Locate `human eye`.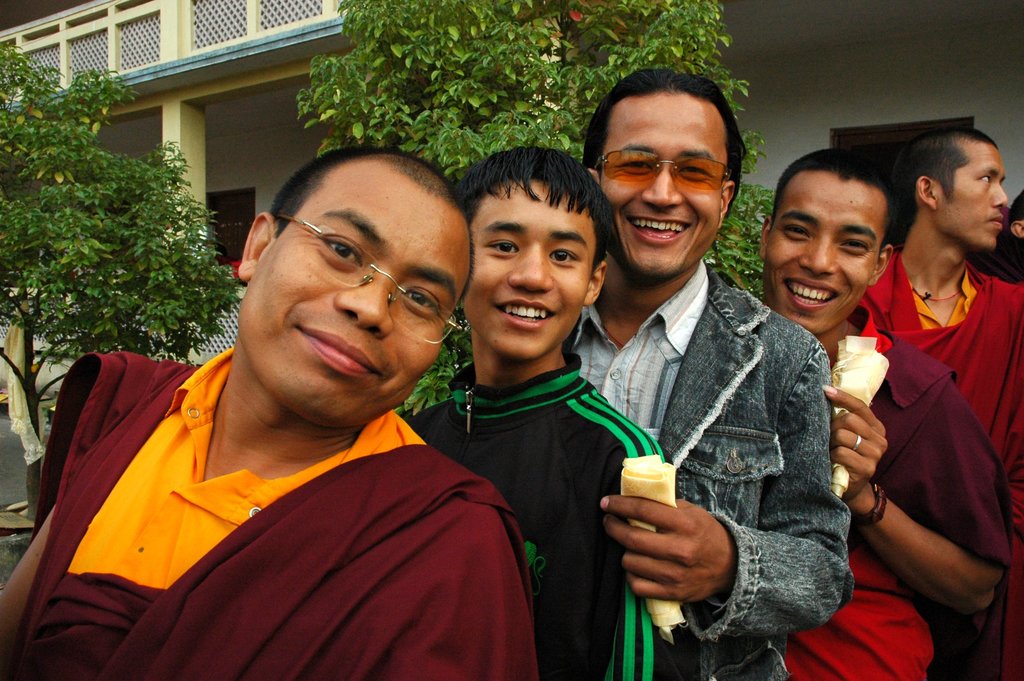
Bounding box: 403 290 440 316.
